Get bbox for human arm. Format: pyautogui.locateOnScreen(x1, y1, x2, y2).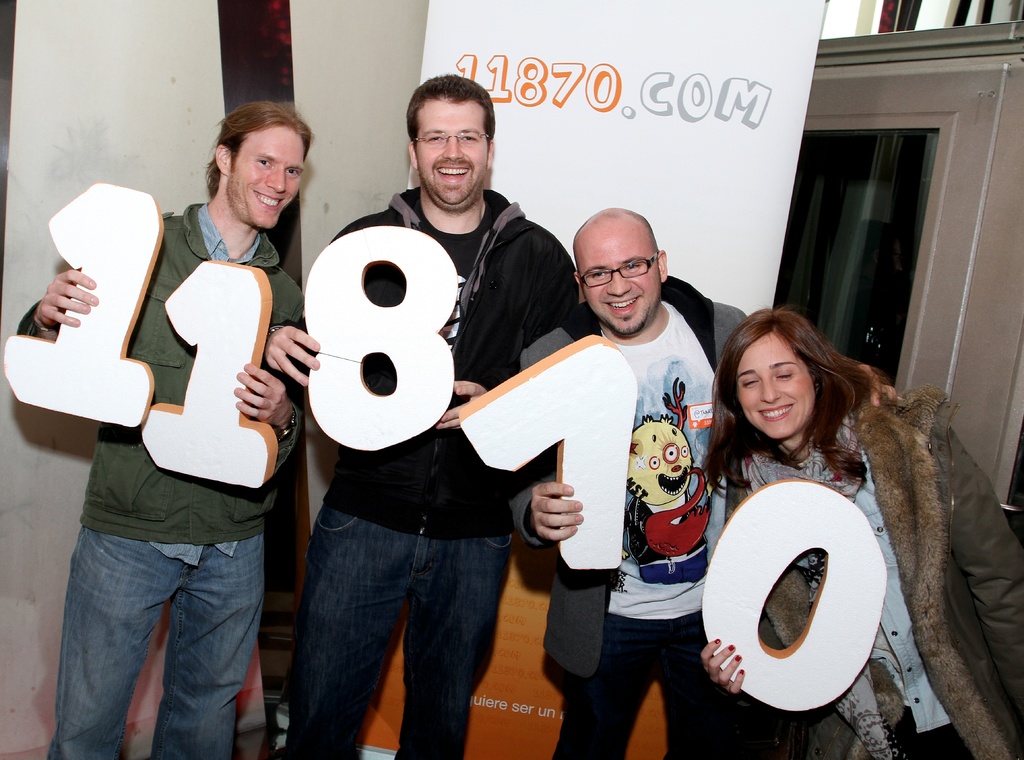
pyautogui.locateOnScreen(10, 264, 99, 339).
